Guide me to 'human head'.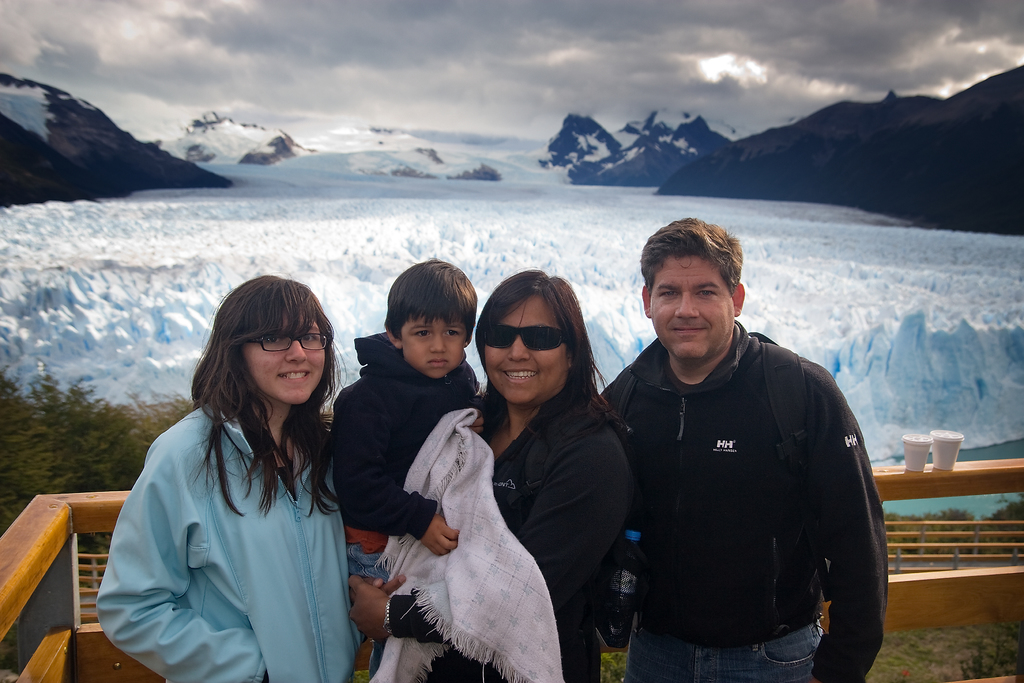
Guidance: <region>387, 260, 478, 370</region>.
